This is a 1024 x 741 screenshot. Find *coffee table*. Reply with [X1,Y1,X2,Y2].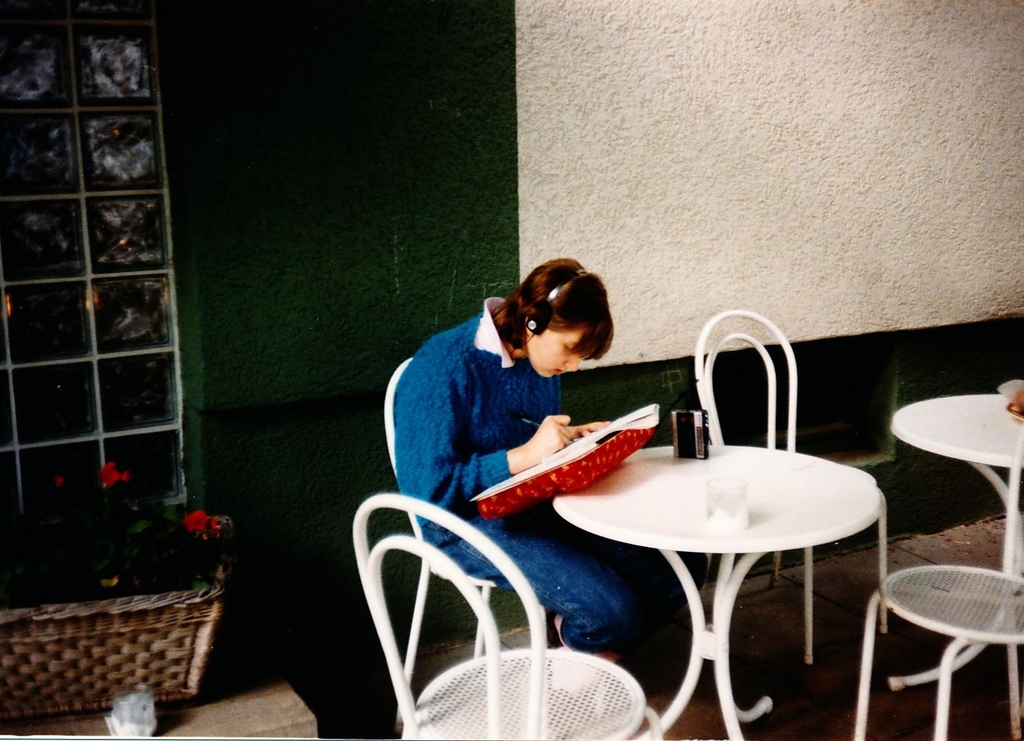
[887,390,1023,737].
